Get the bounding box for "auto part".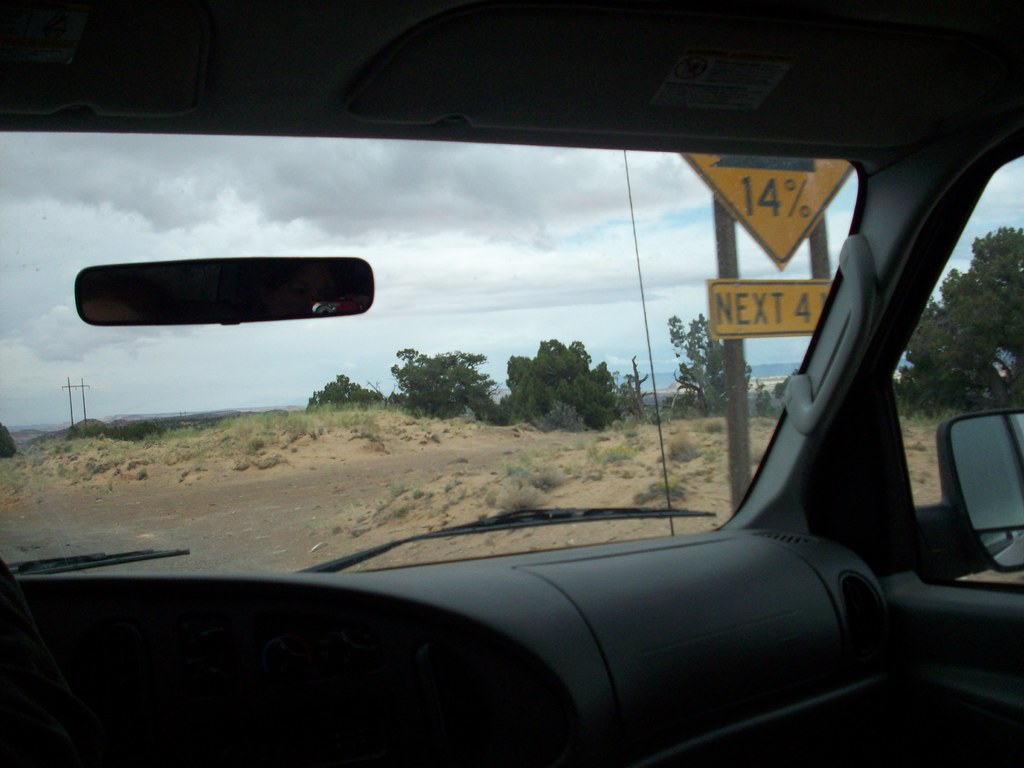
x1=915 y1=397 x2=1023 y2=576.
